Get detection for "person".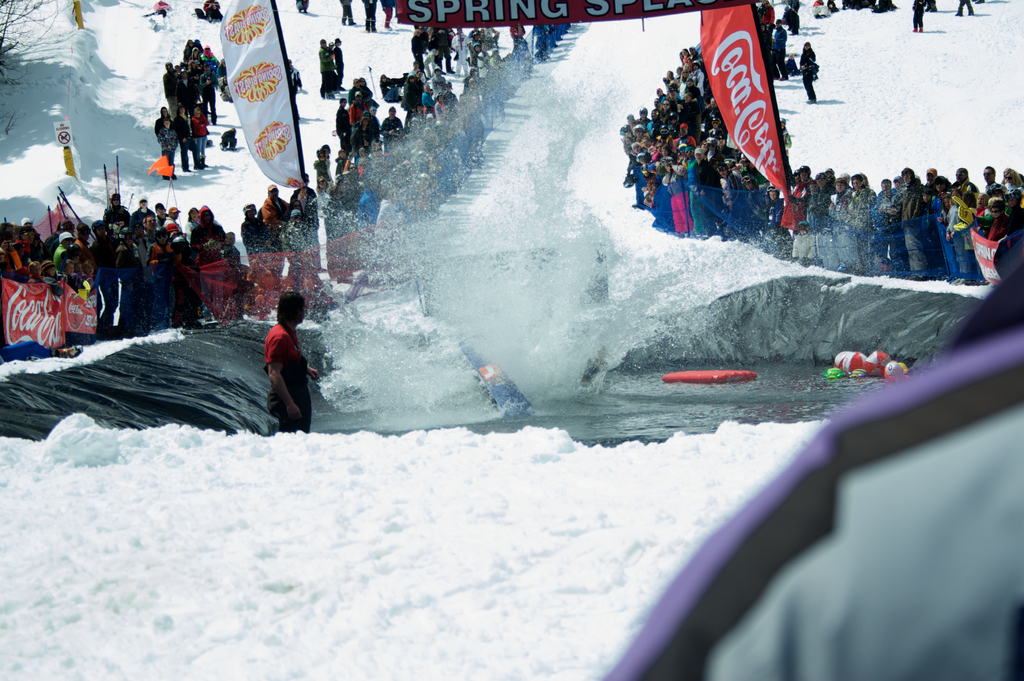
Detection: (191, 104, 212, 166).
